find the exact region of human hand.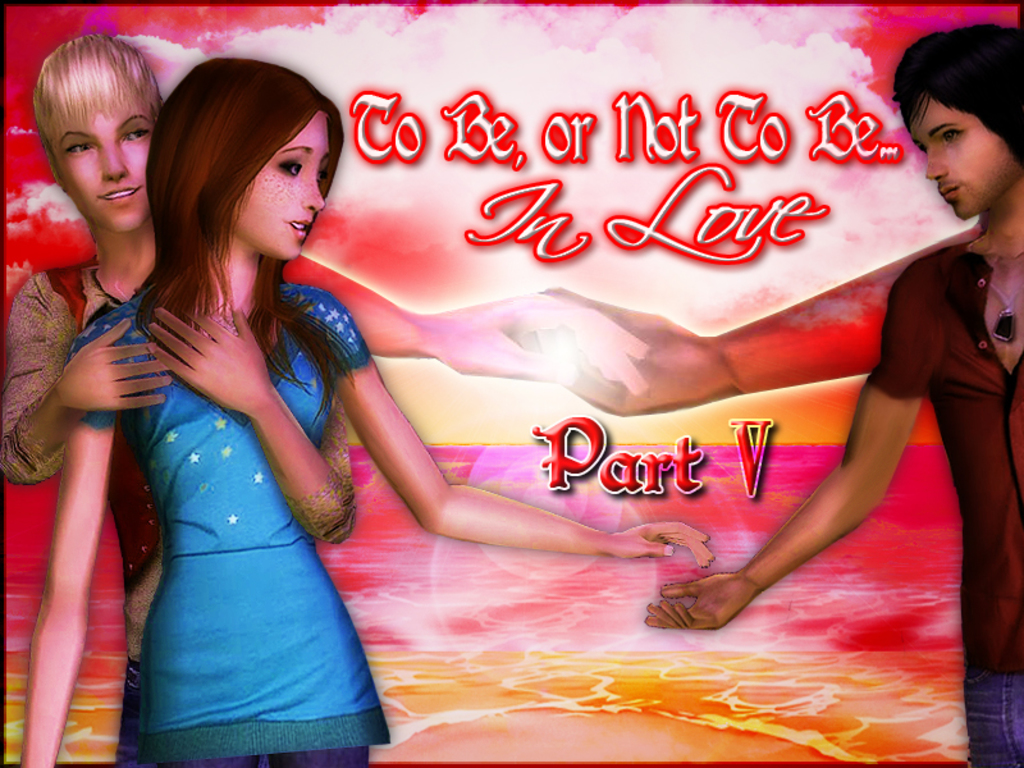
Exact region: bbox(676, 554, 771, 640).
